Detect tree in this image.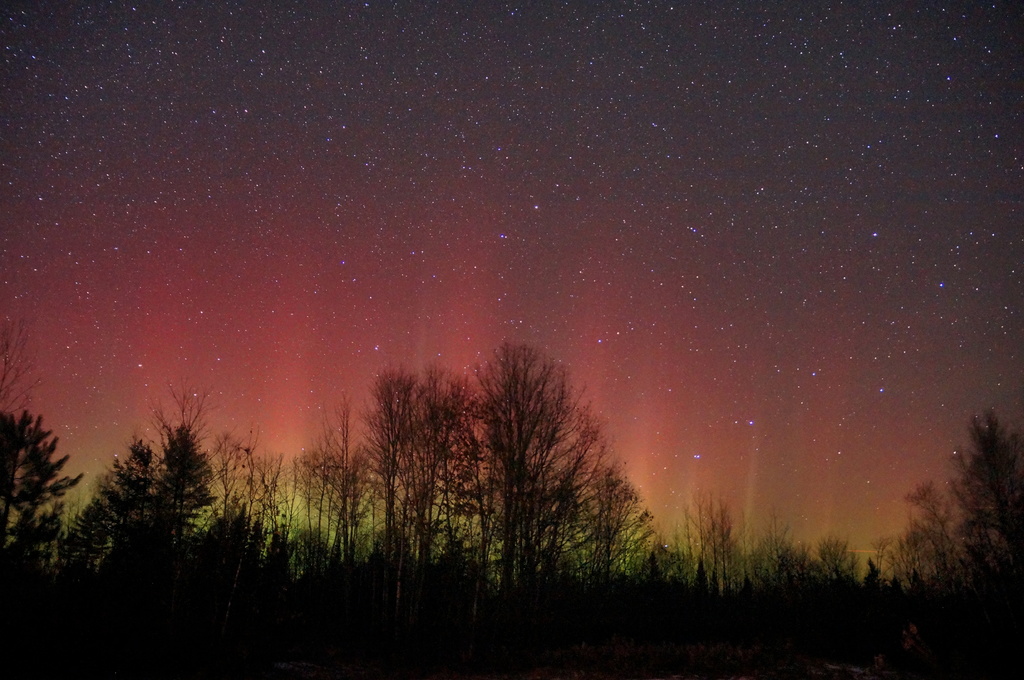
Detection: crop(360, 367, 486, 565).
